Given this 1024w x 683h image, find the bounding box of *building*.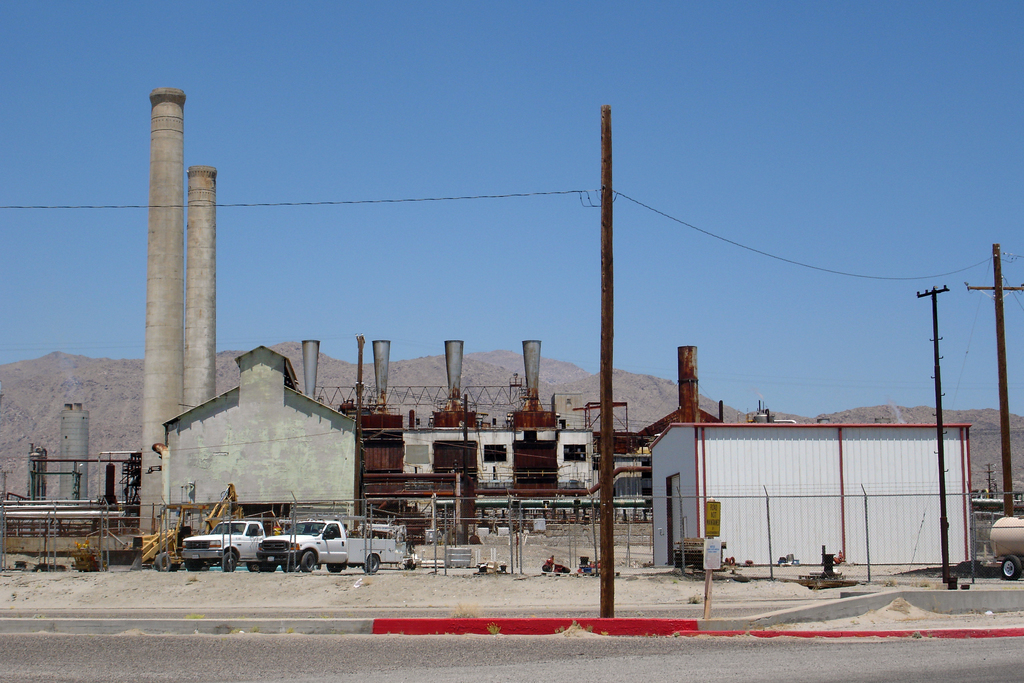
bbox(149, 345, 358, 534).
